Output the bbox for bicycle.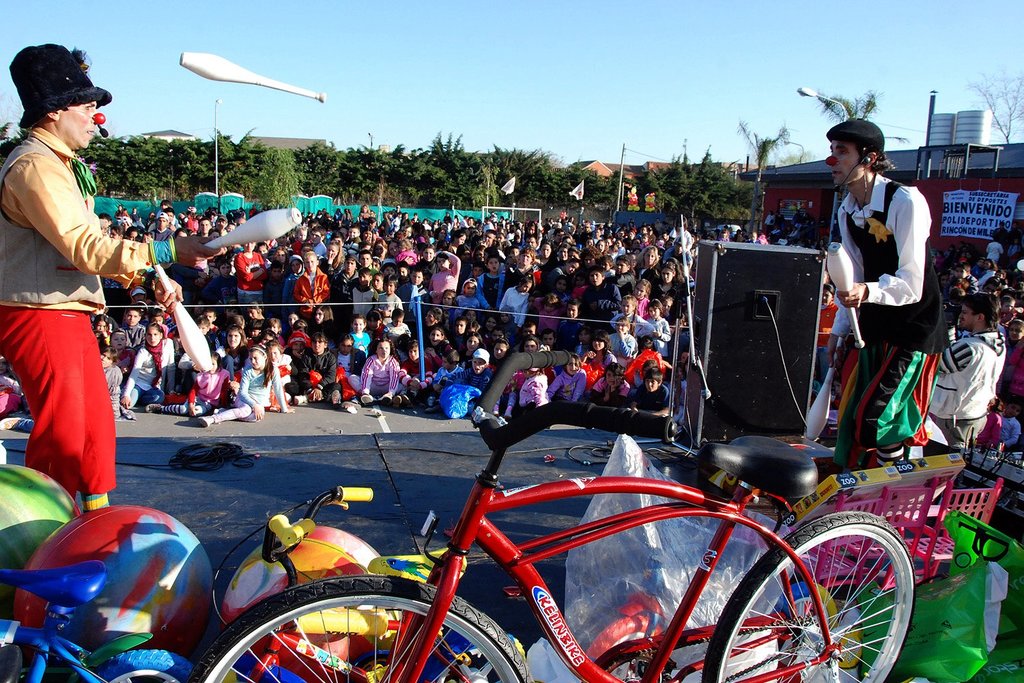
x1=585, y1=435, x2=838, y2=682.
